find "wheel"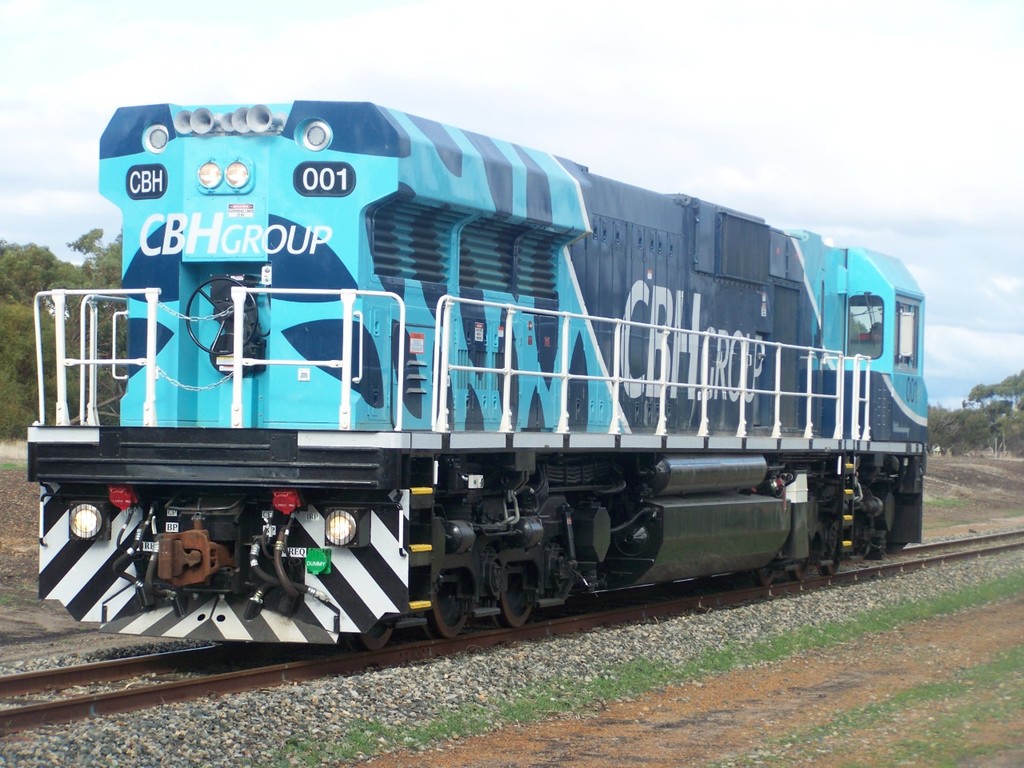
<box>750,565,776,587</box>
